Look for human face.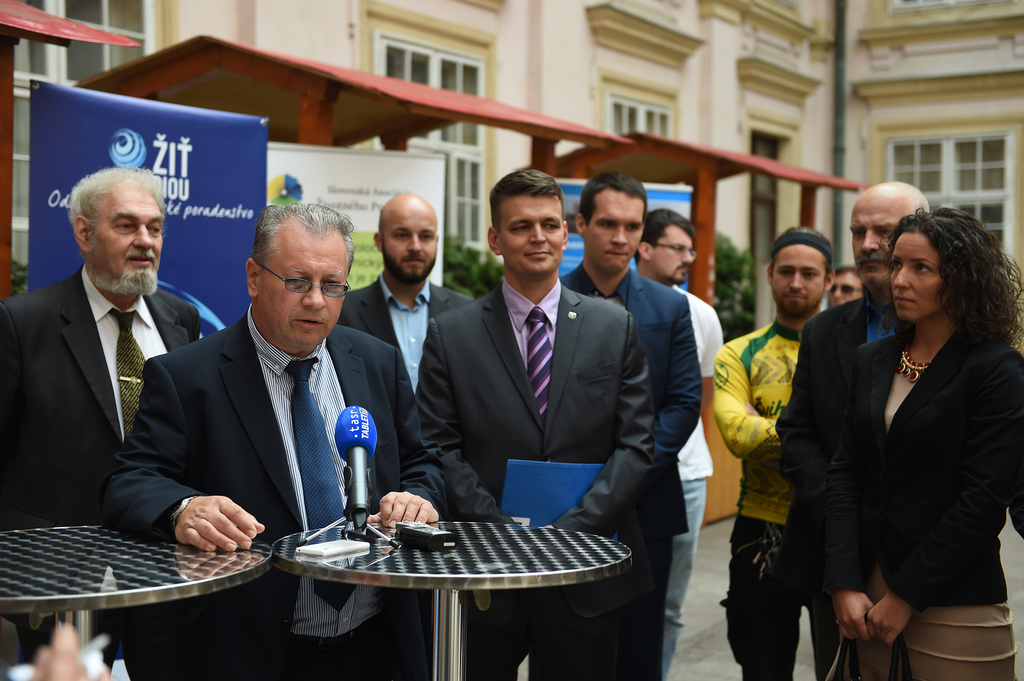
Found: bbox=(380, 198, 435, 277).
